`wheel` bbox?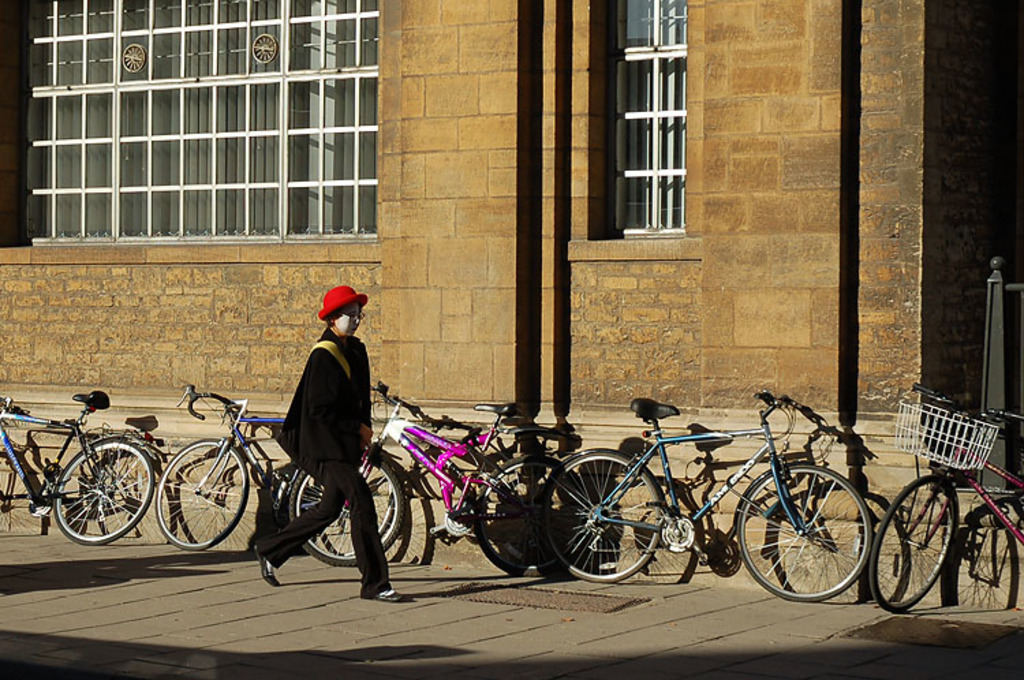
[x1=467, y1=452, x2=591, y2=572]
